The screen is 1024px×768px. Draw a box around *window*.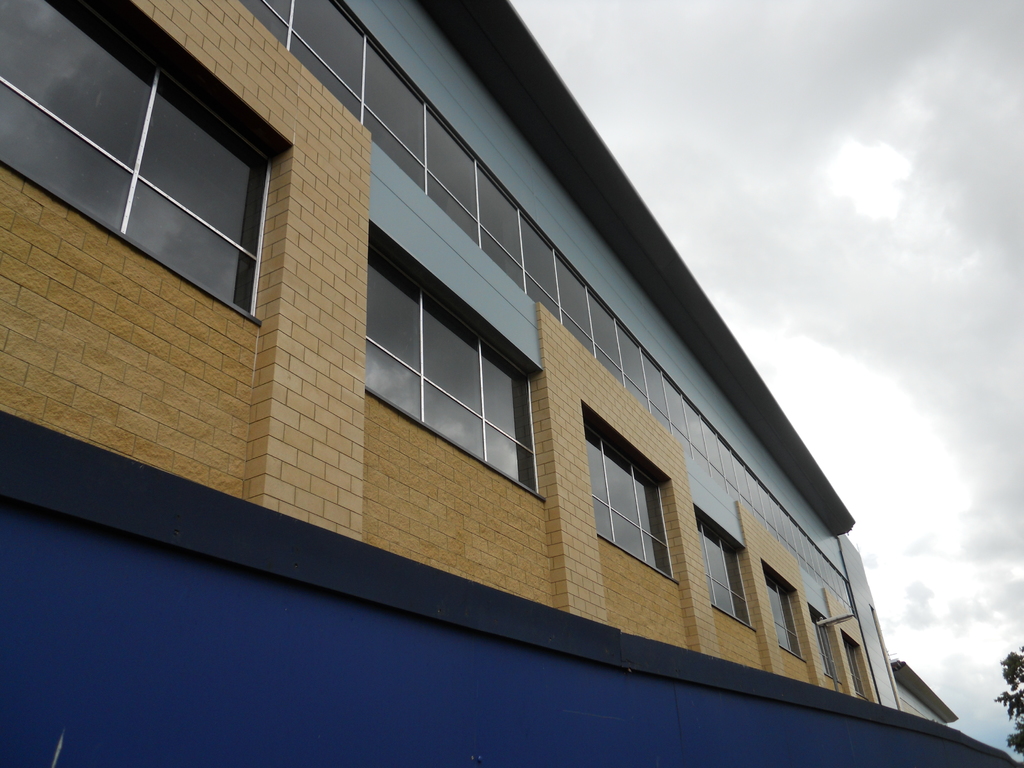
[765, 563, 808, 658].
